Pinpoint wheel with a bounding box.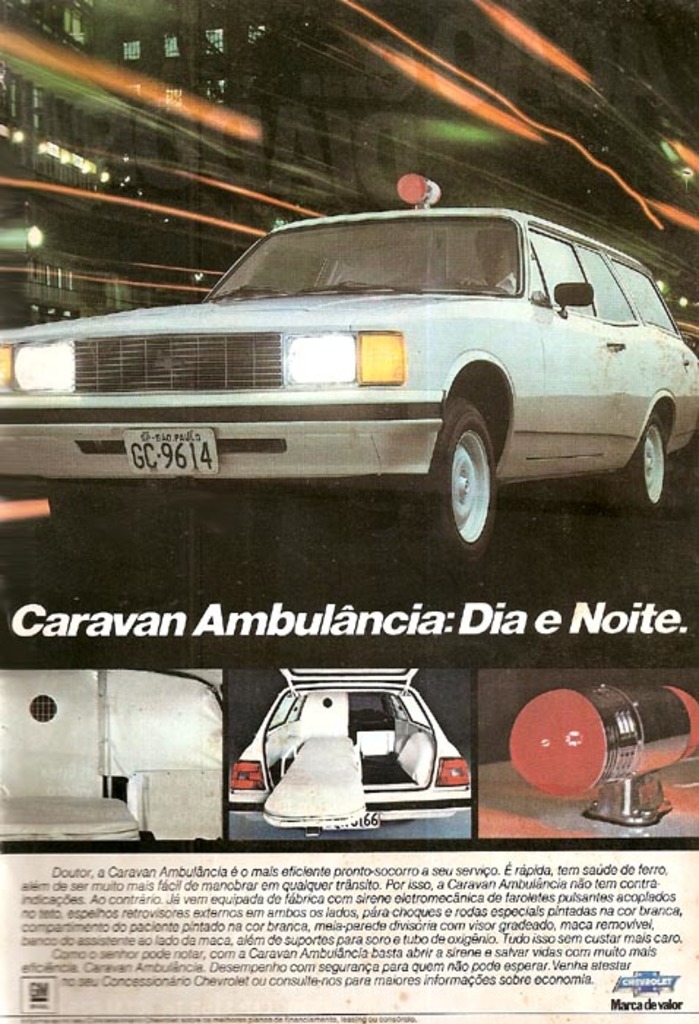
(51, 475, 123, 521).
